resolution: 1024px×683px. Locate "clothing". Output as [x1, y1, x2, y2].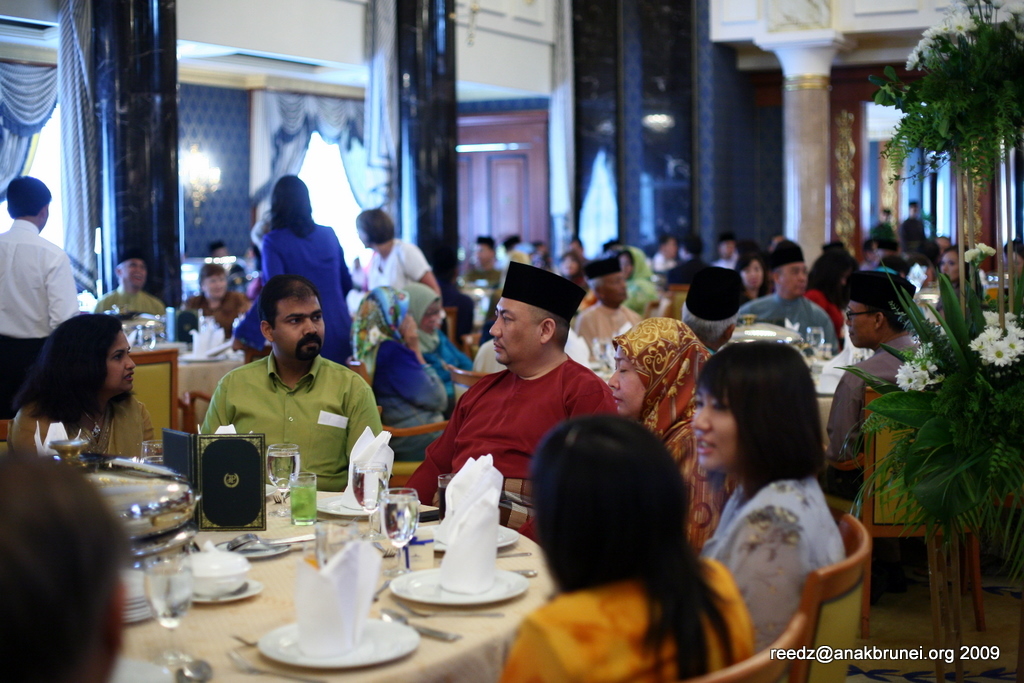
[0, 215, 101, 396].
